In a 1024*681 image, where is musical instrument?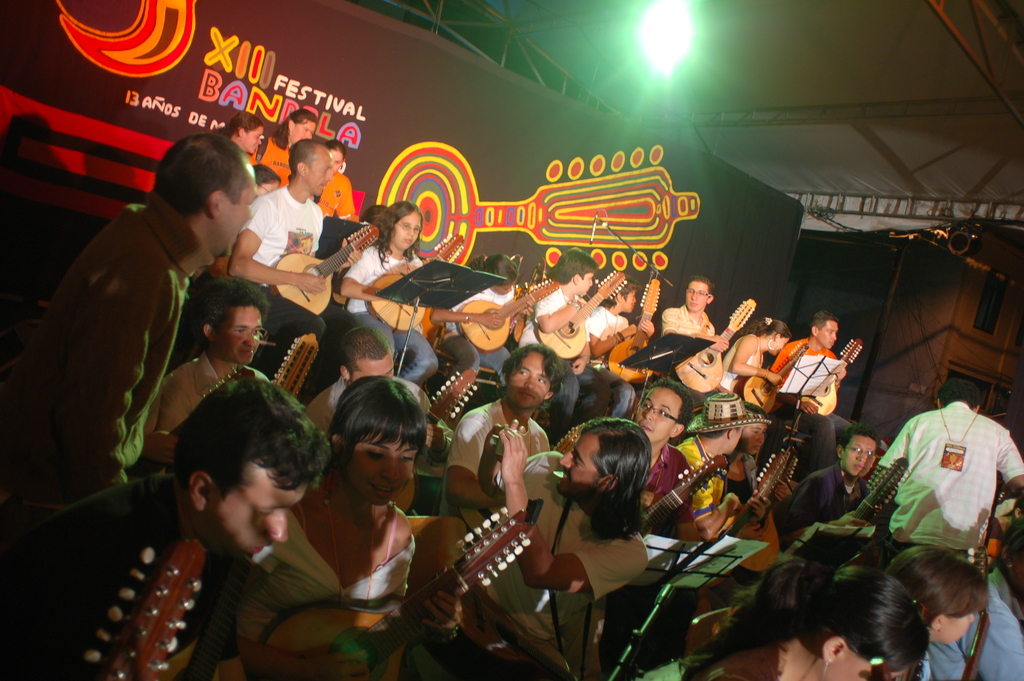
669:291:756:401.
